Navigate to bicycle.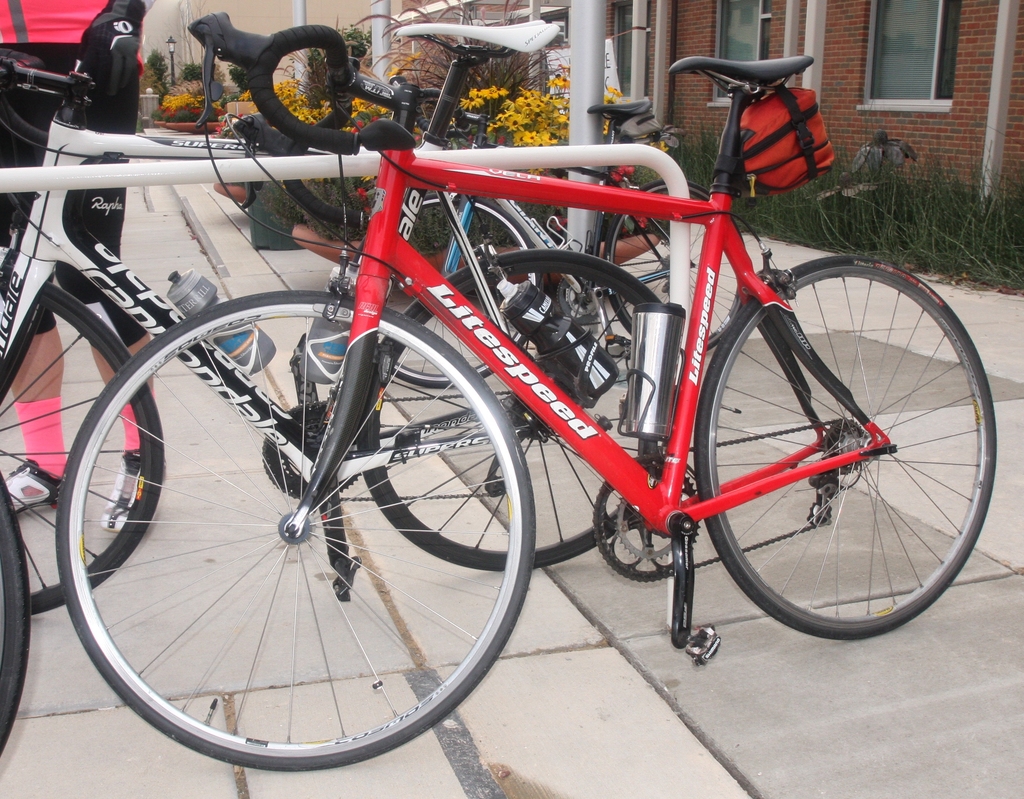
Navigation target: 344/91/751/385.
